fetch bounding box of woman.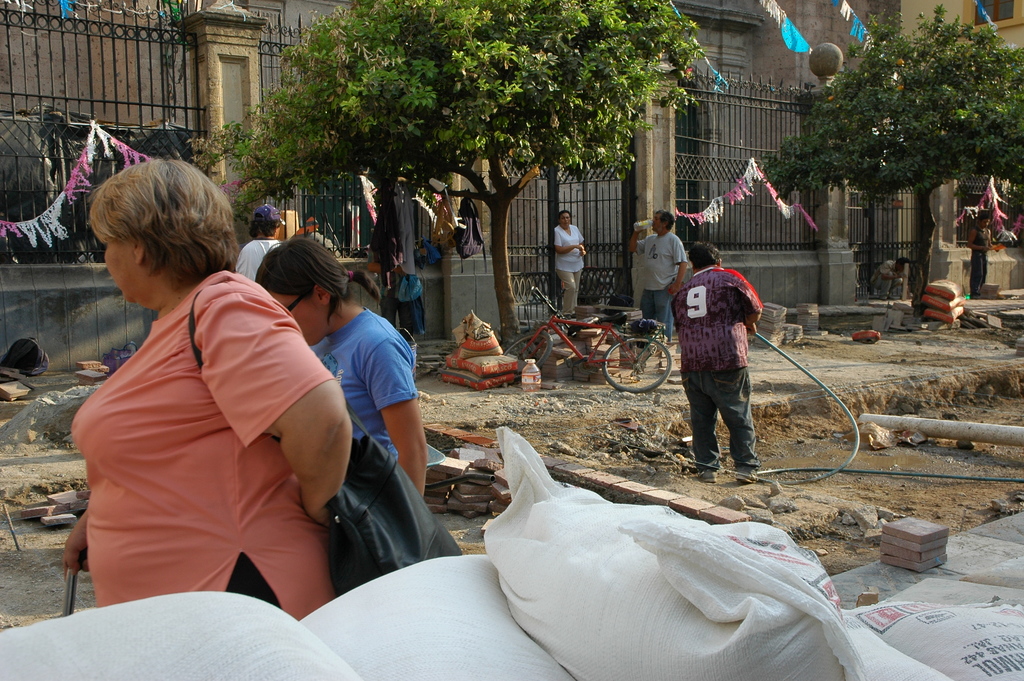
Bbox: bbox=(548, 210, 586, 316).
